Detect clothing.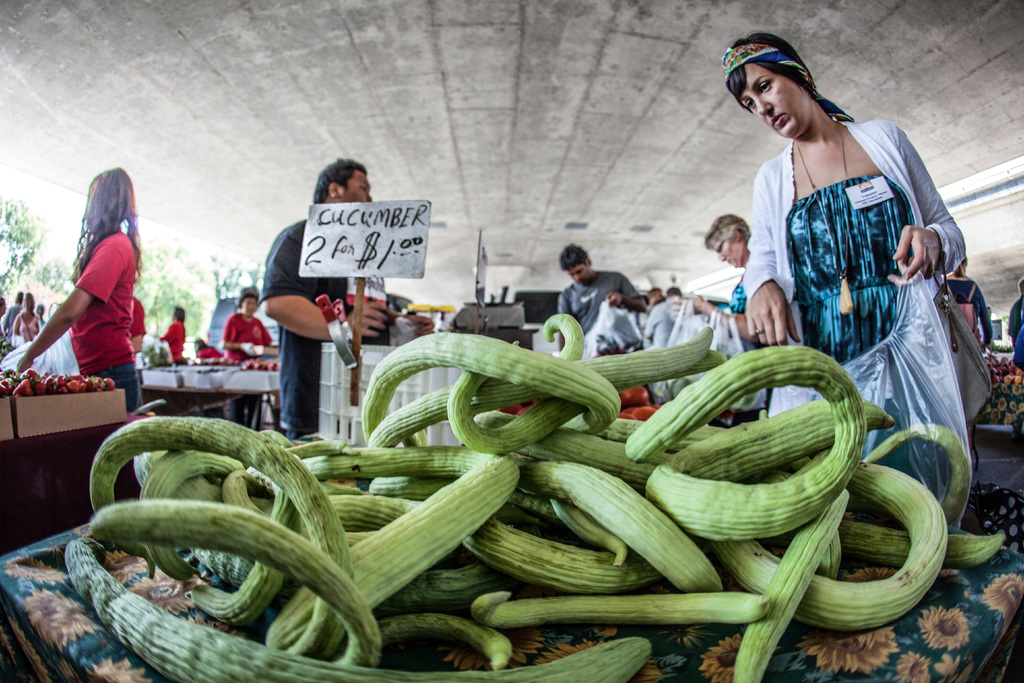
Detected at crop(10, 315, 39, 342).
